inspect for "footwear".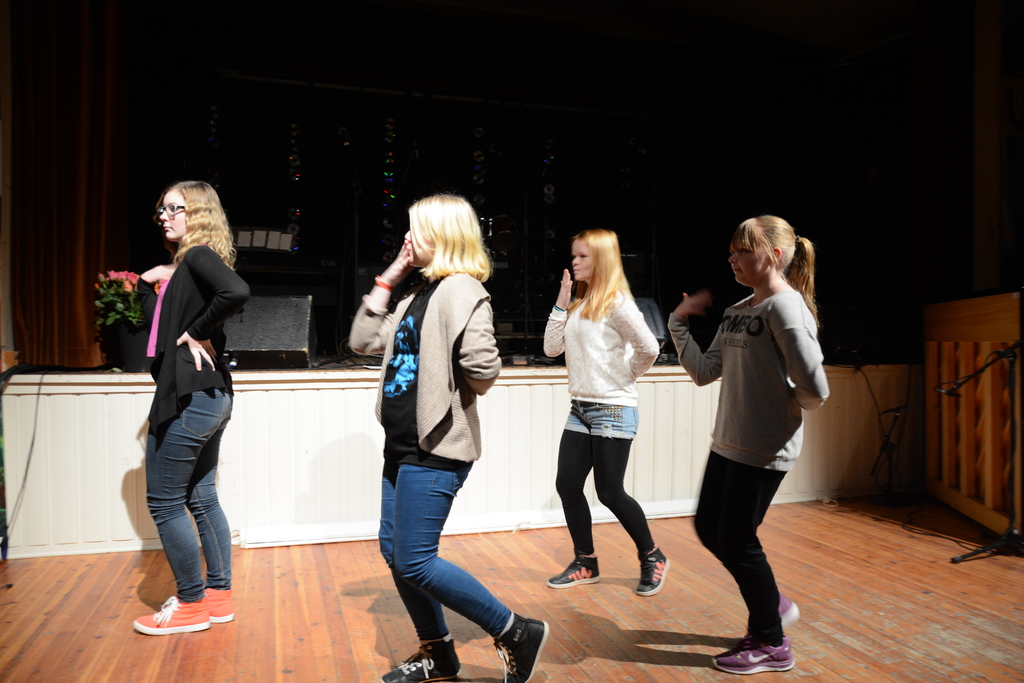
Inspection: 639:546:669:593.
